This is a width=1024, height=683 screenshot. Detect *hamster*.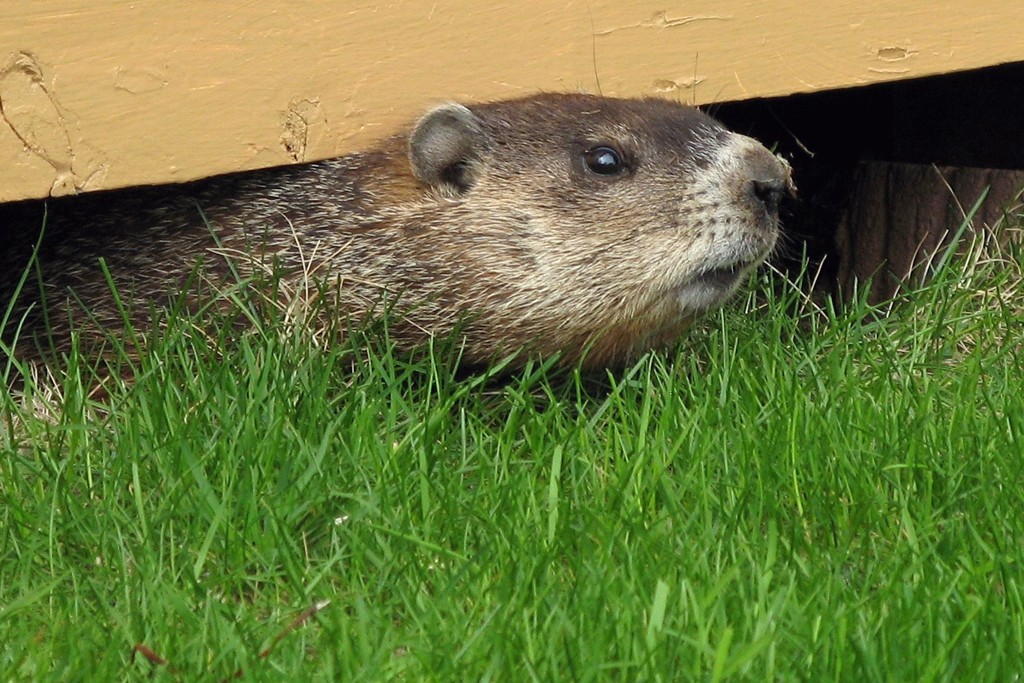
<region>0, 8, 786, 393</region>.
